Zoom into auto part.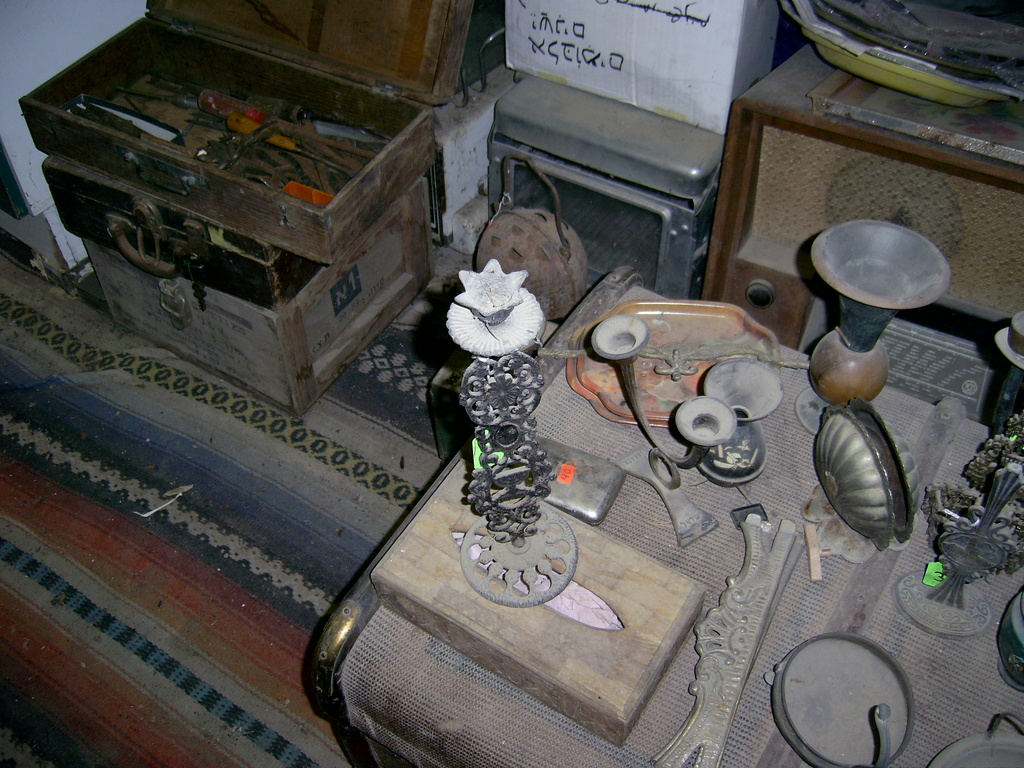
Zoom target: crop(986, 584, 1023, 694).
